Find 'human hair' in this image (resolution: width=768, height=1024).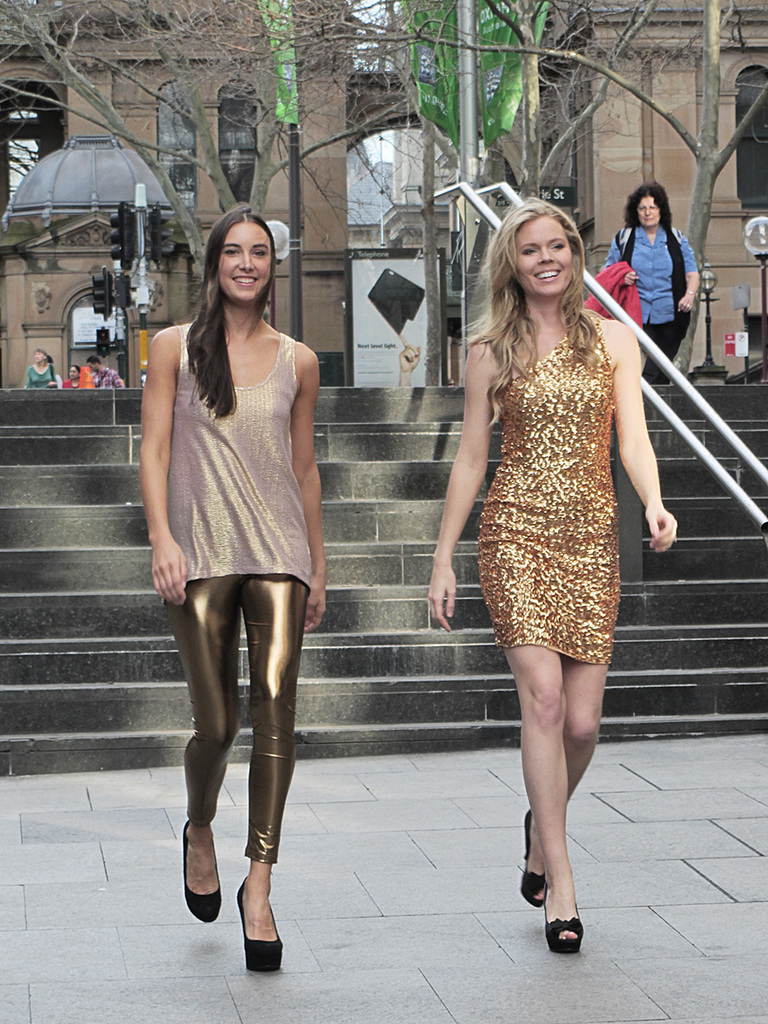
crop(625, 180, 672, 231).
